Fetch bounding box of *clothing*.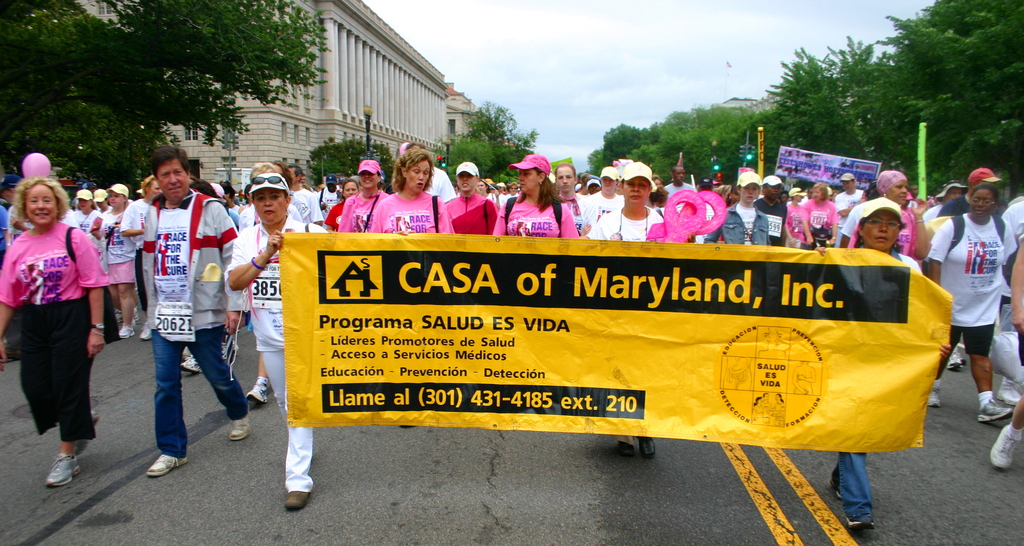
Bbox: [8, 218, 96, 433].
